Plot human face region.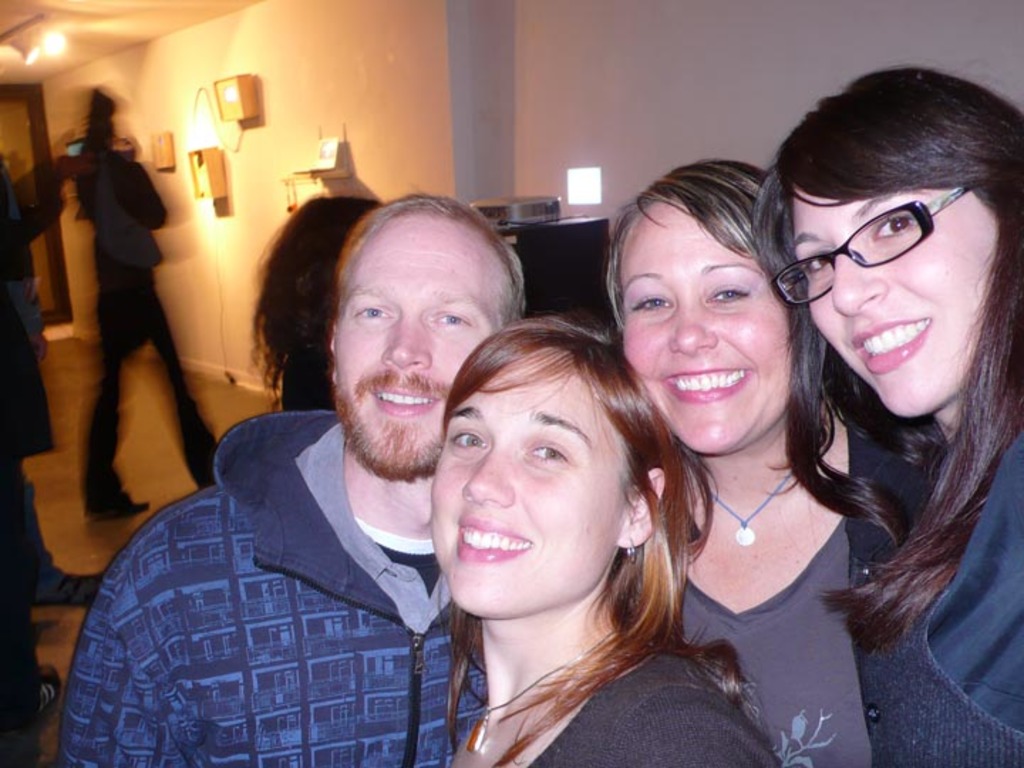
Plotted at 425/343/651/626.
